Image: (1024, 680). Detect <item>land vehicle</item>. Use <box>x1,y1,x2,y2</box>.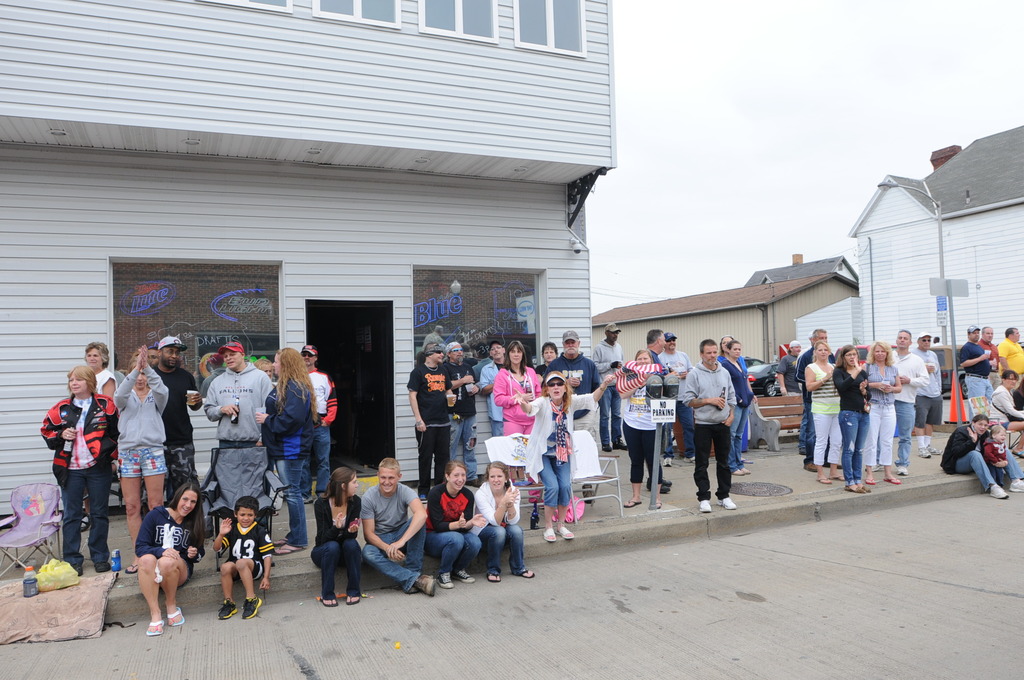
<box>746,357,780,400</box>.
